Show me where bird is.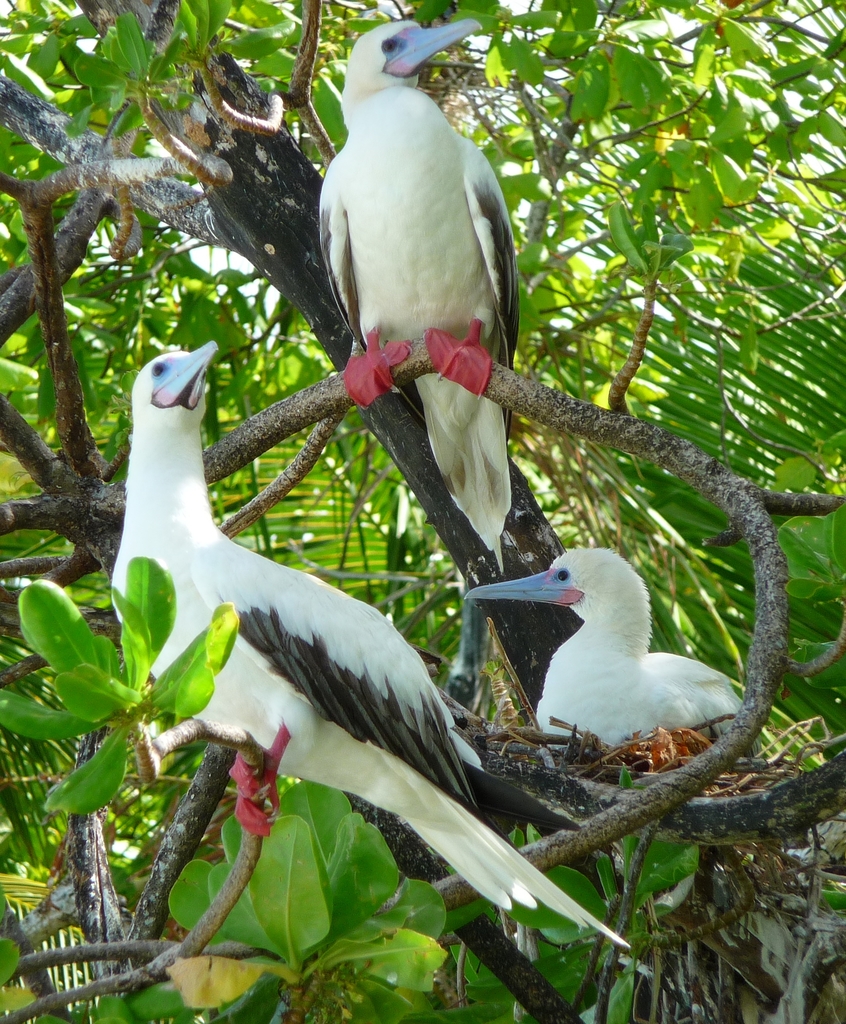
bird is at 111/340/631/953.
